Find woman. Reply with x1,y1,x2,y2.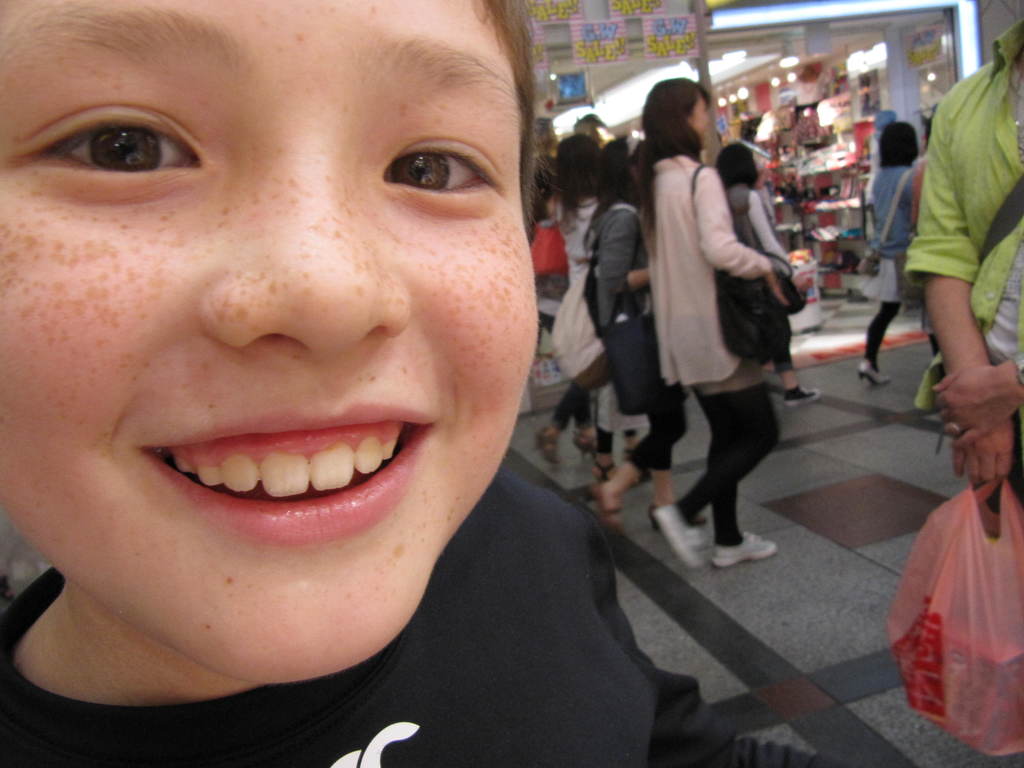
540,134,627,474.
